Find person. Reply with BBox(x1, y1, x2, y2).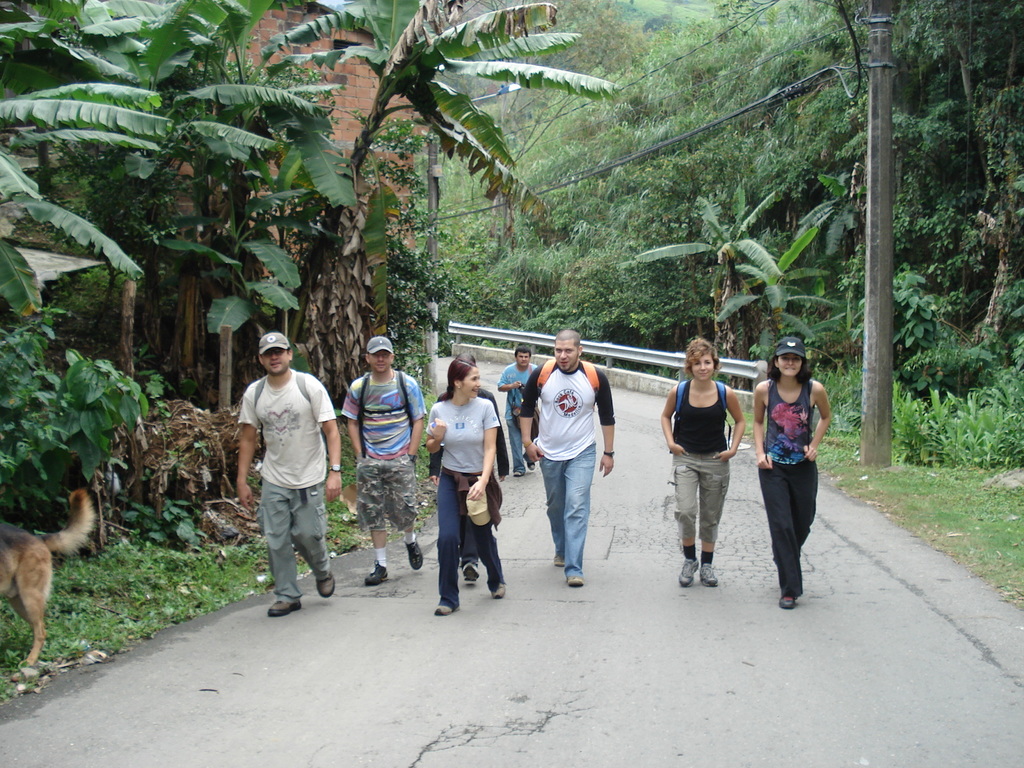
BBox(760, 331, 838, 604).
